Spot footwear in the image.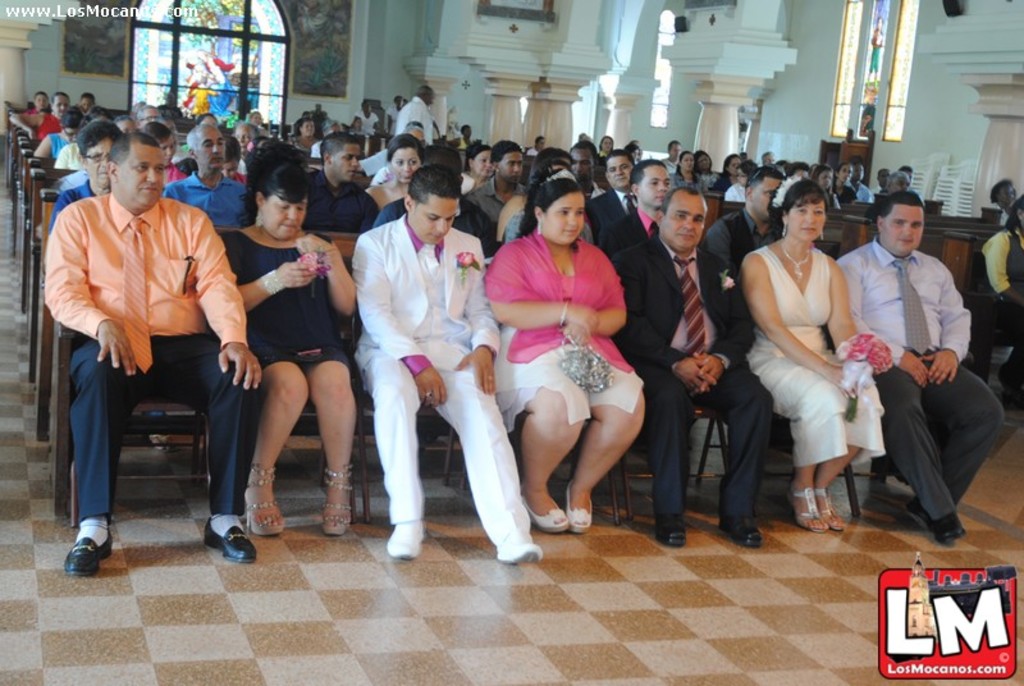
footwear found at (718, 513, 760, 548).
